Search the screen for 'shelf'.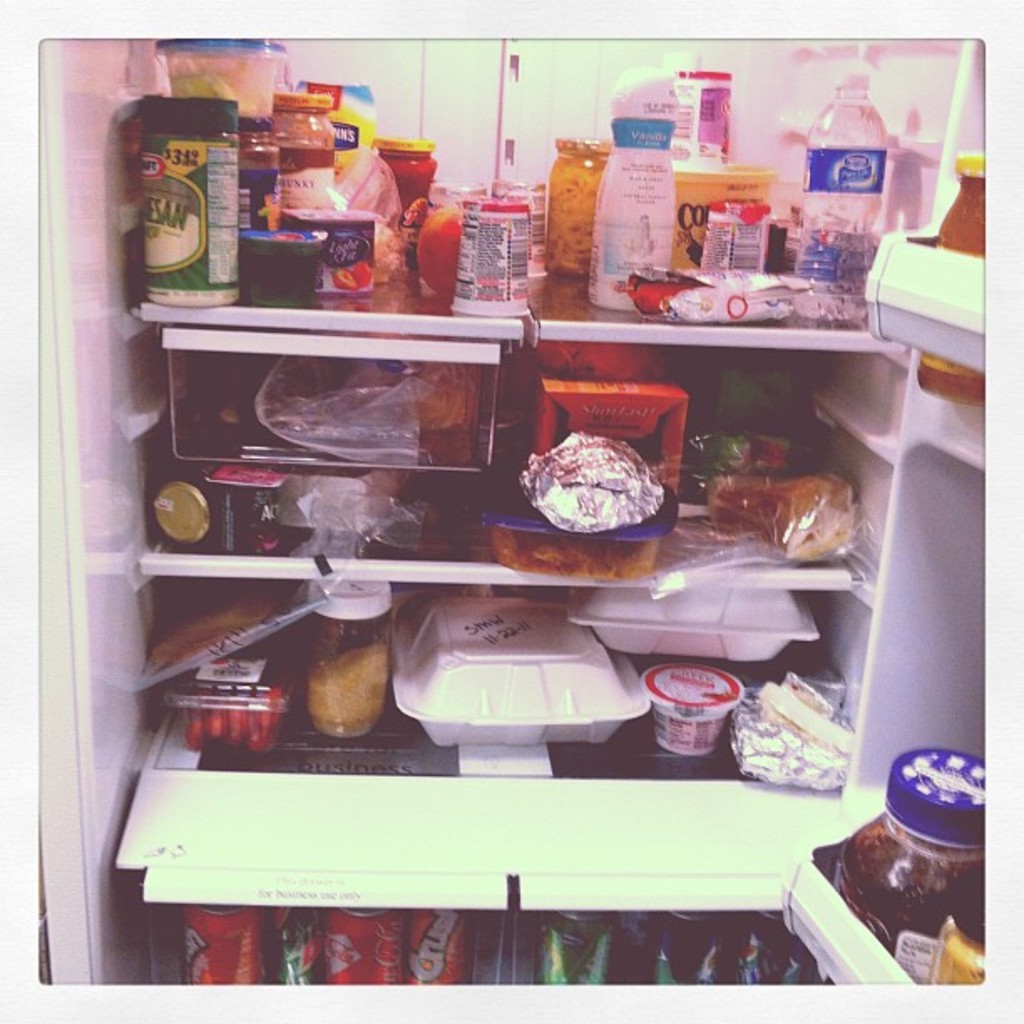
Found at (109,35,1016,1022).
